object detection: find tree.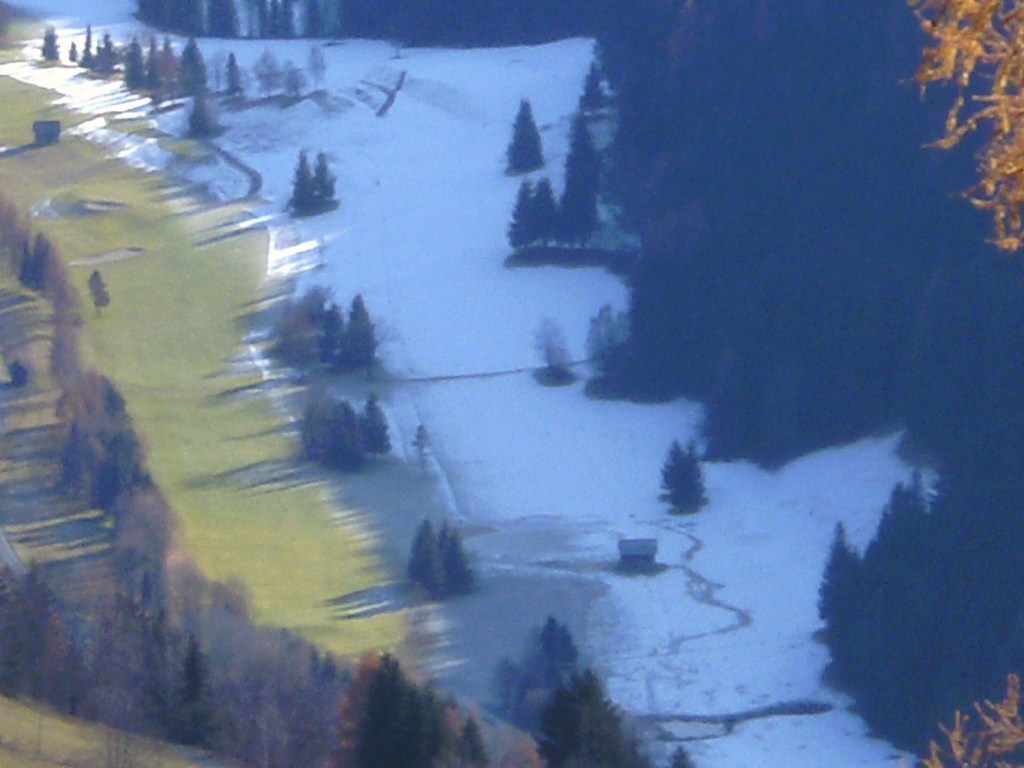
874, 459, 1023, 760.
